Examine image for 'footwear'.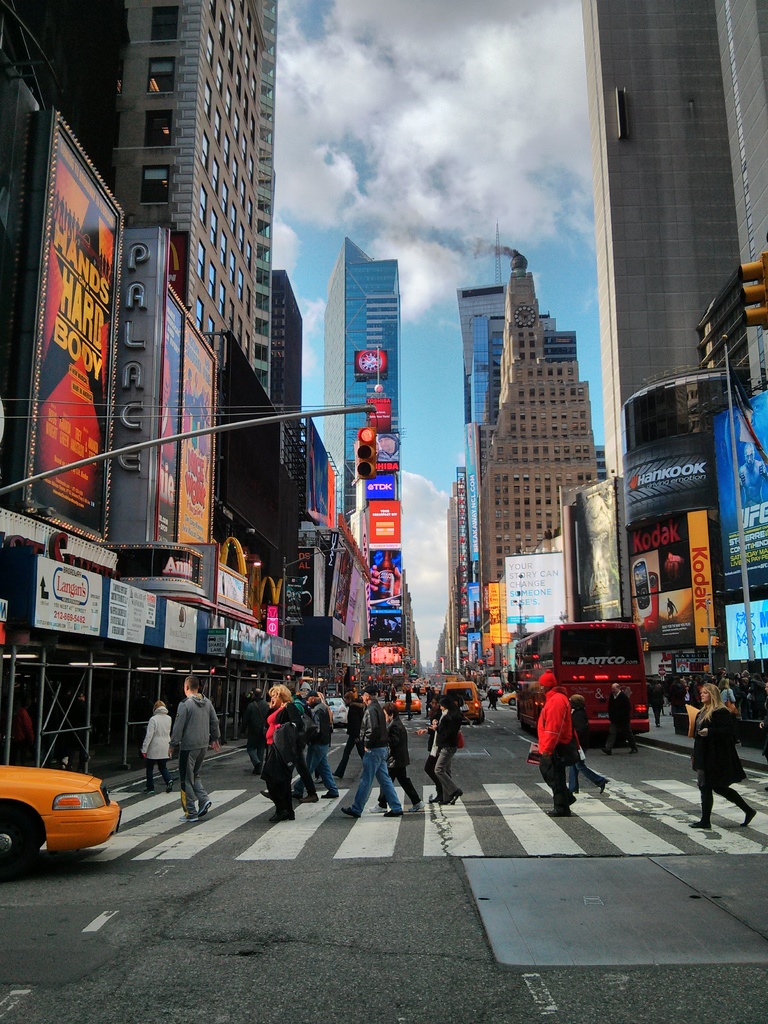
Examination result: {"left": 317, "top": 790, "right": 336, "bottom": 800}.
